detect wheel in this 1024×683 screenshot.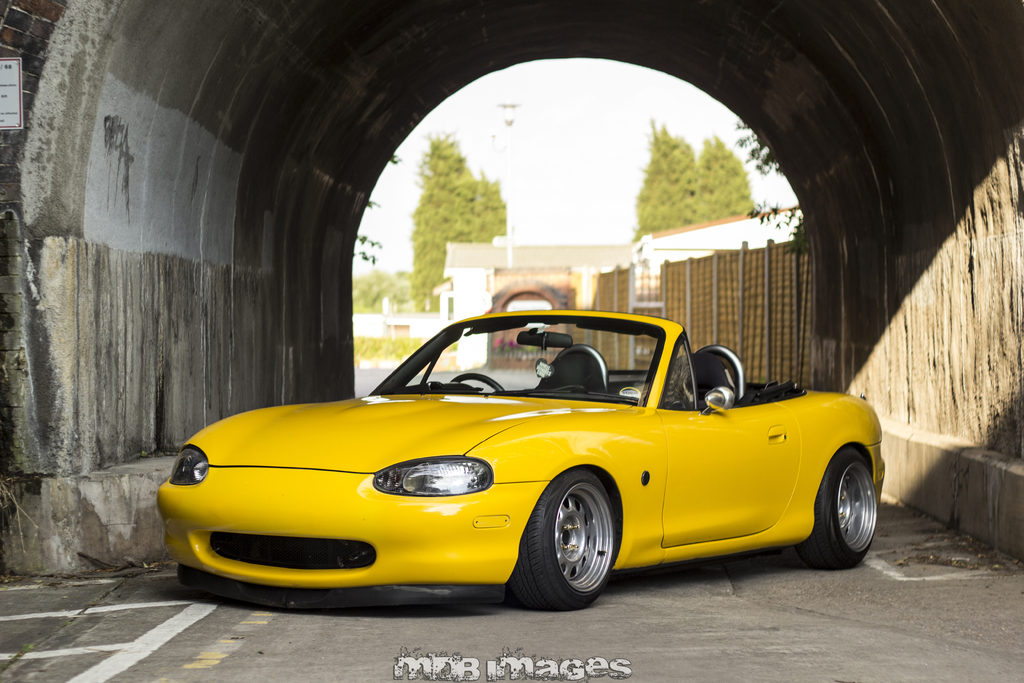
Detection: [left=452, top=373, right=503, bottom=392].
